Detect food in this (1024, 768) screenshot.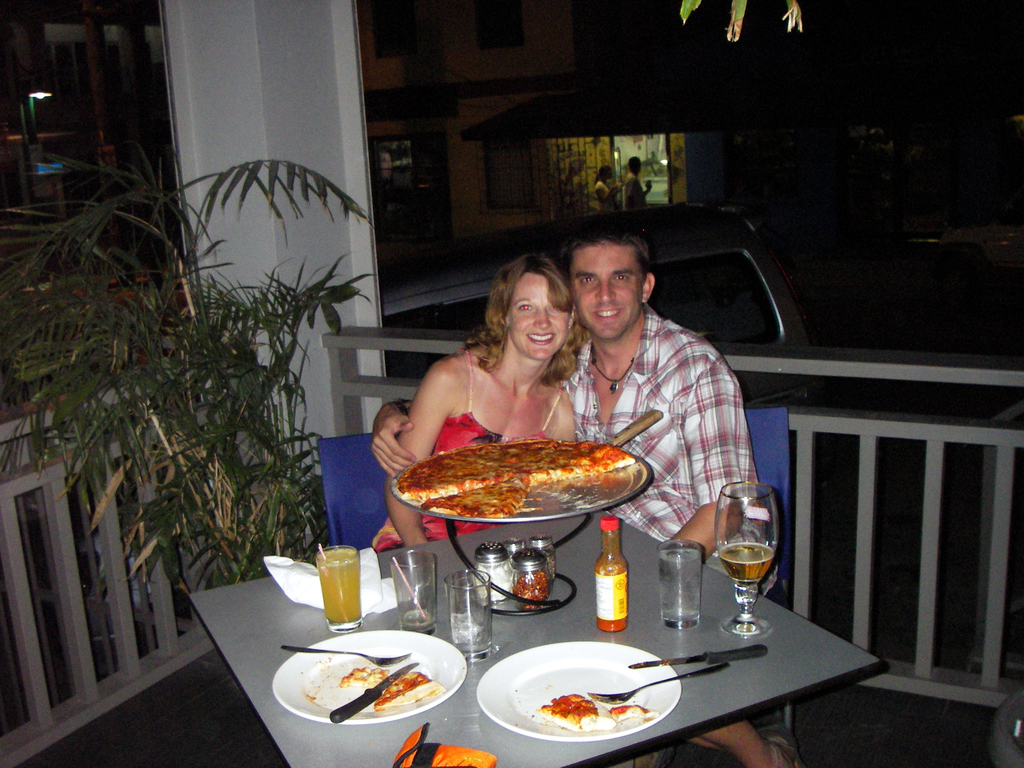
Detection: [x1=373, y1=669, x2=441, y2=712].
